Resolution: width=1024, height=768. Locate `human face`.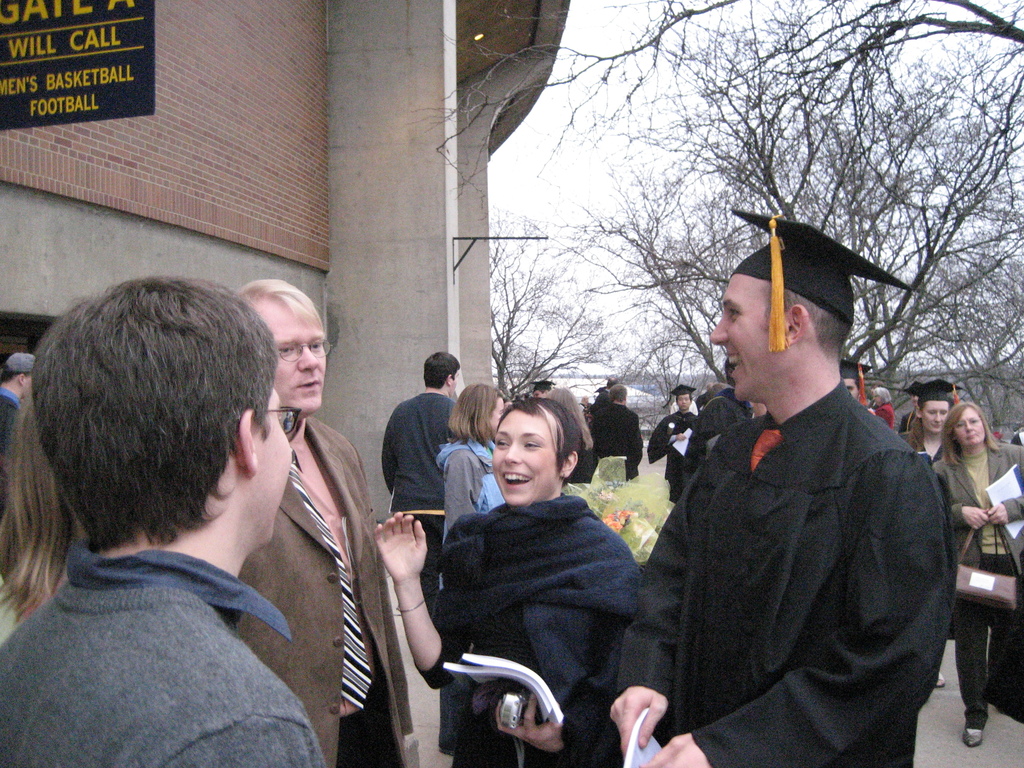
bbox=(251, 360, 292, 536).
